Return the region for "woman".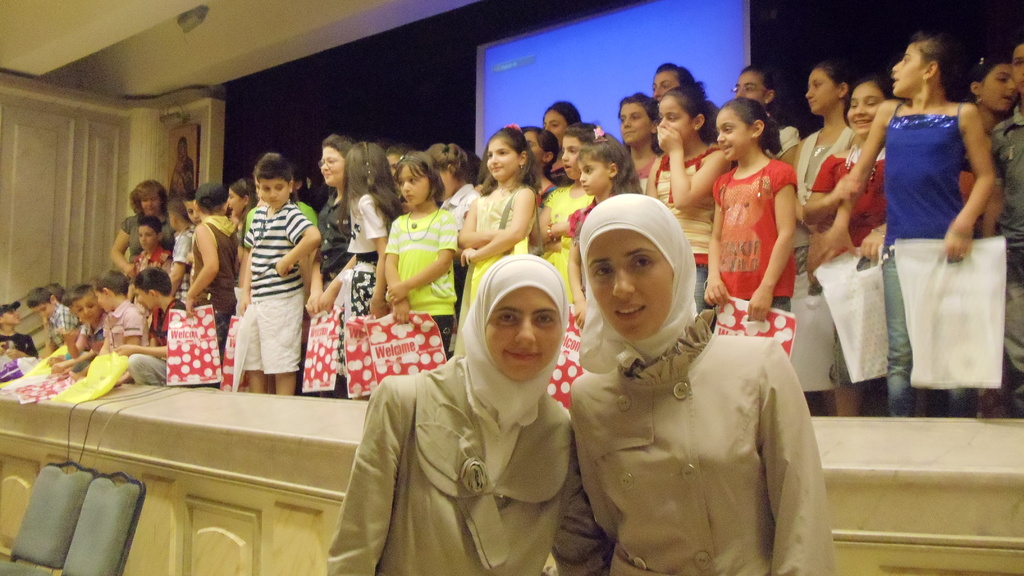
656,65,696,94.
